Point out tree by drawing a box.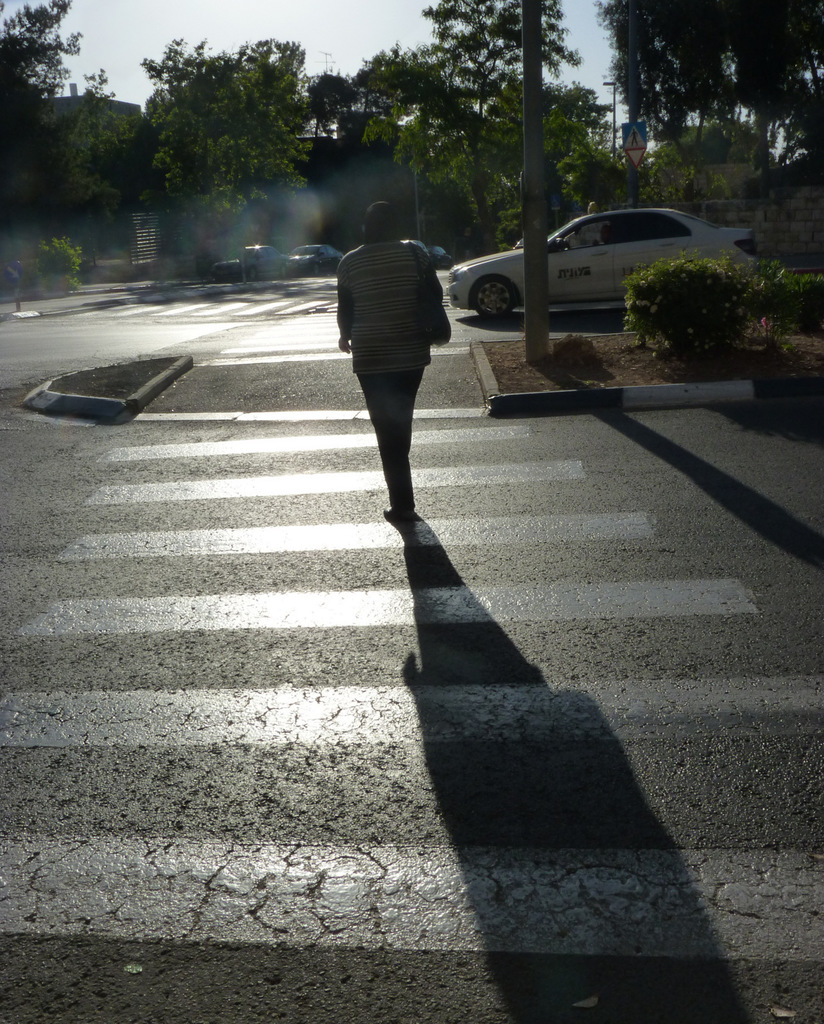
<bbox>413, 0, 564, 228</bbox>.
